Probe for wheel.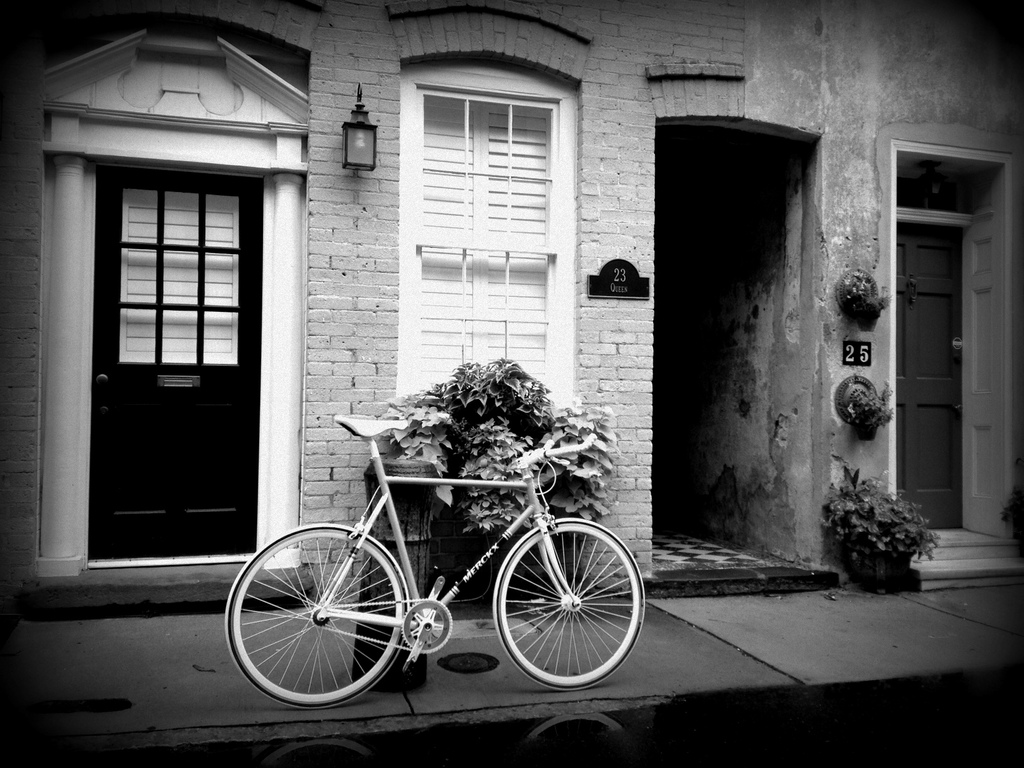
Probe result: {"left": 223, "top": 520, "right": 408, "bottom": 710}.
